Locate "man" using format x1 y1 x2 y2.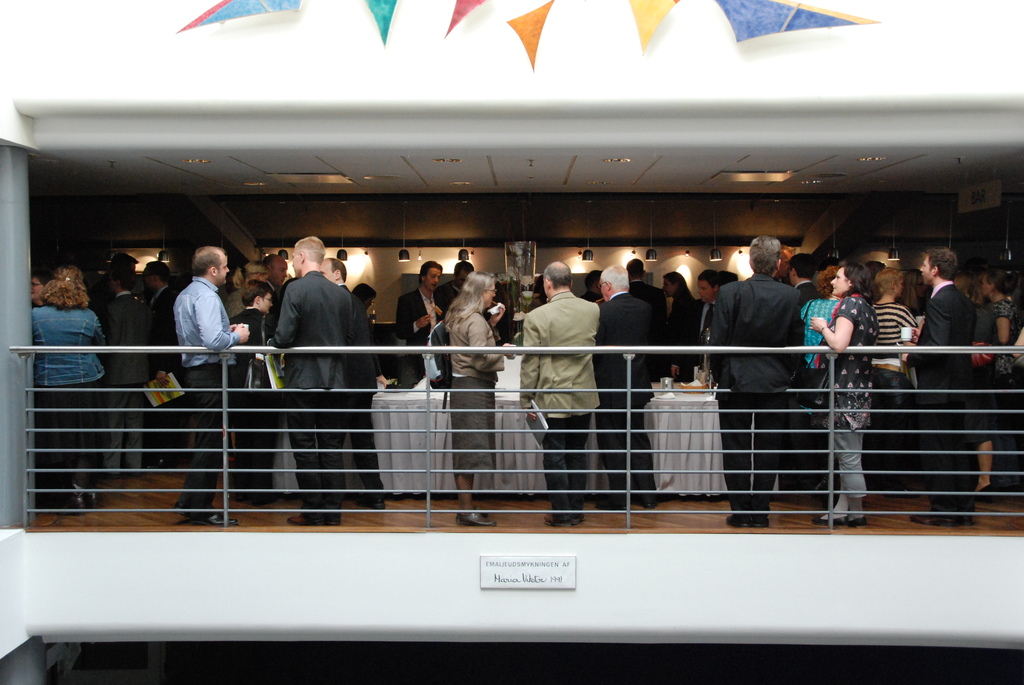
255 228 355 527.
